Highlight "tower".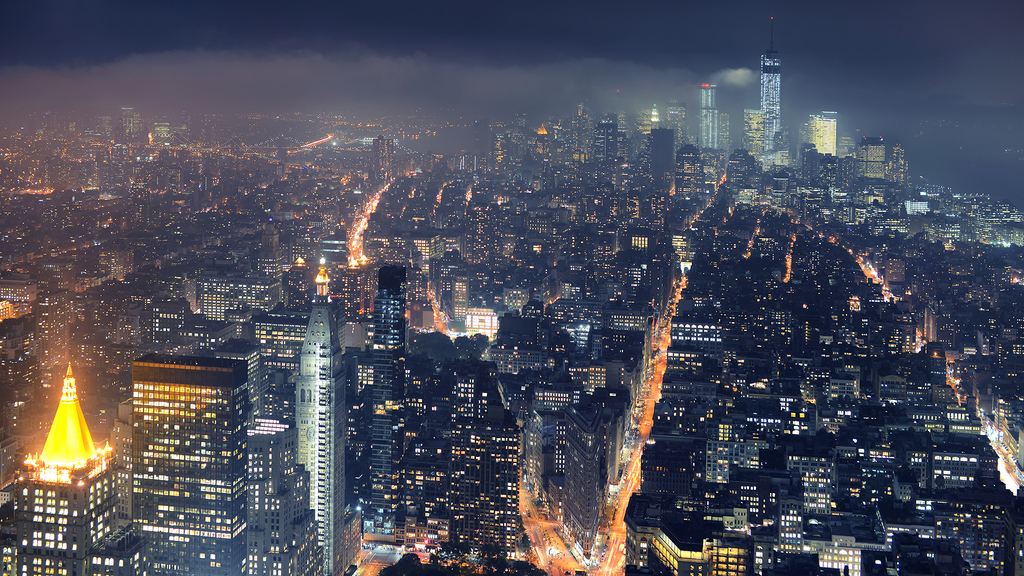
Highlighted region: (0, 257, 333, 574).
